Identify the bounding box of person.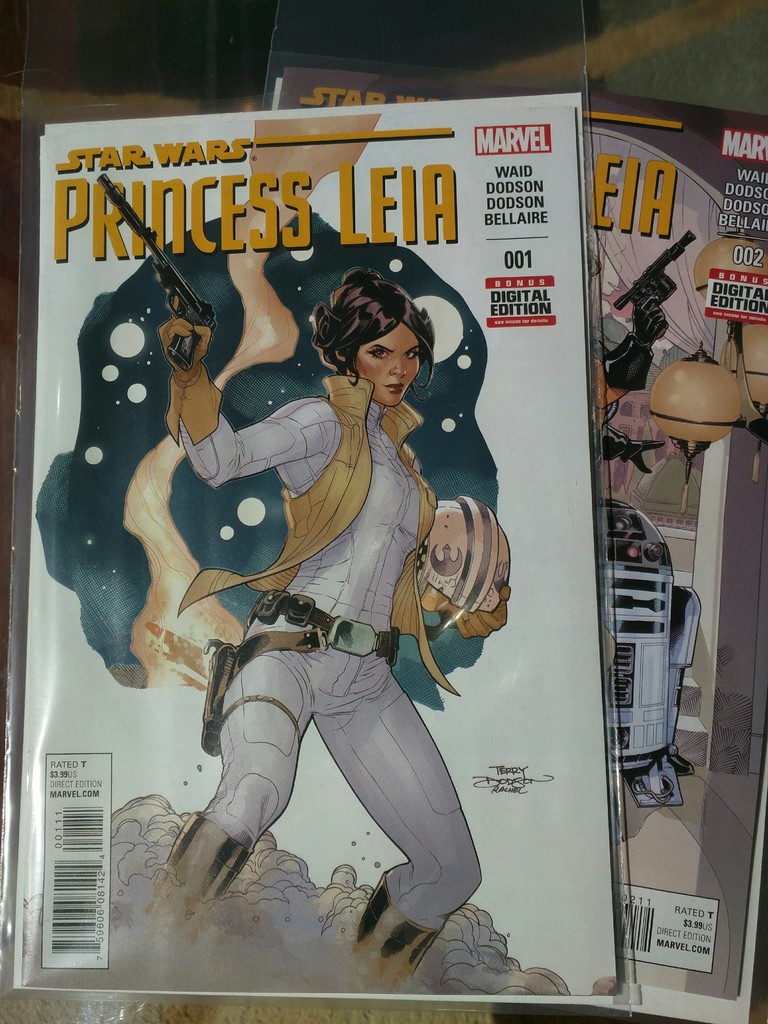
region(142, 273, 484, 980).
